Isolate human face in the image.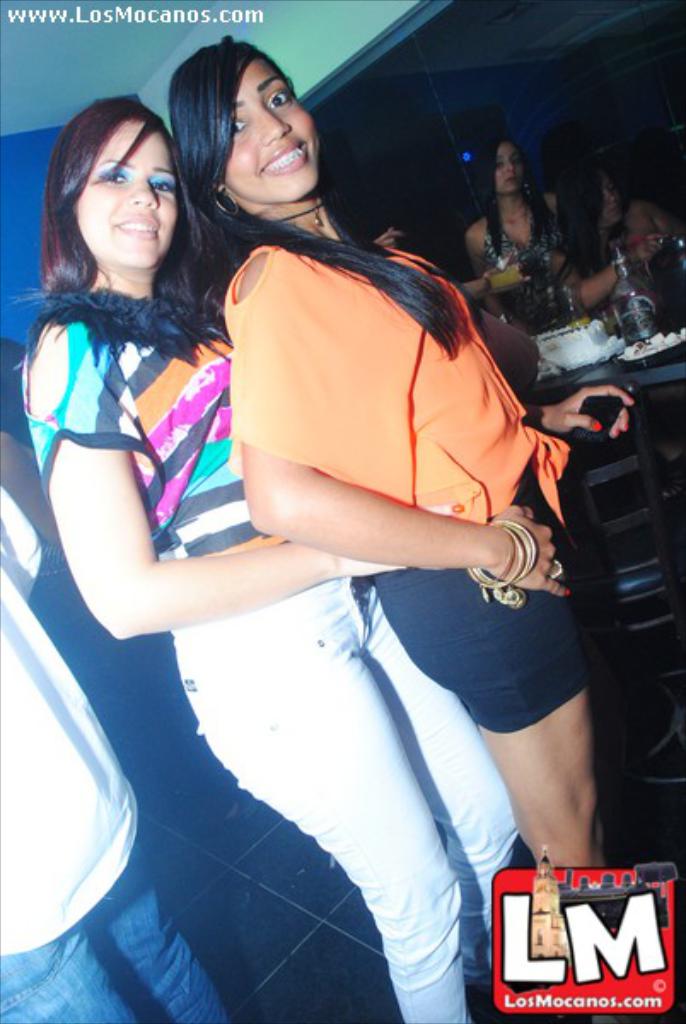
Isolated region: pyautogui.locateOnScreen(230, 48, 323, 195).
